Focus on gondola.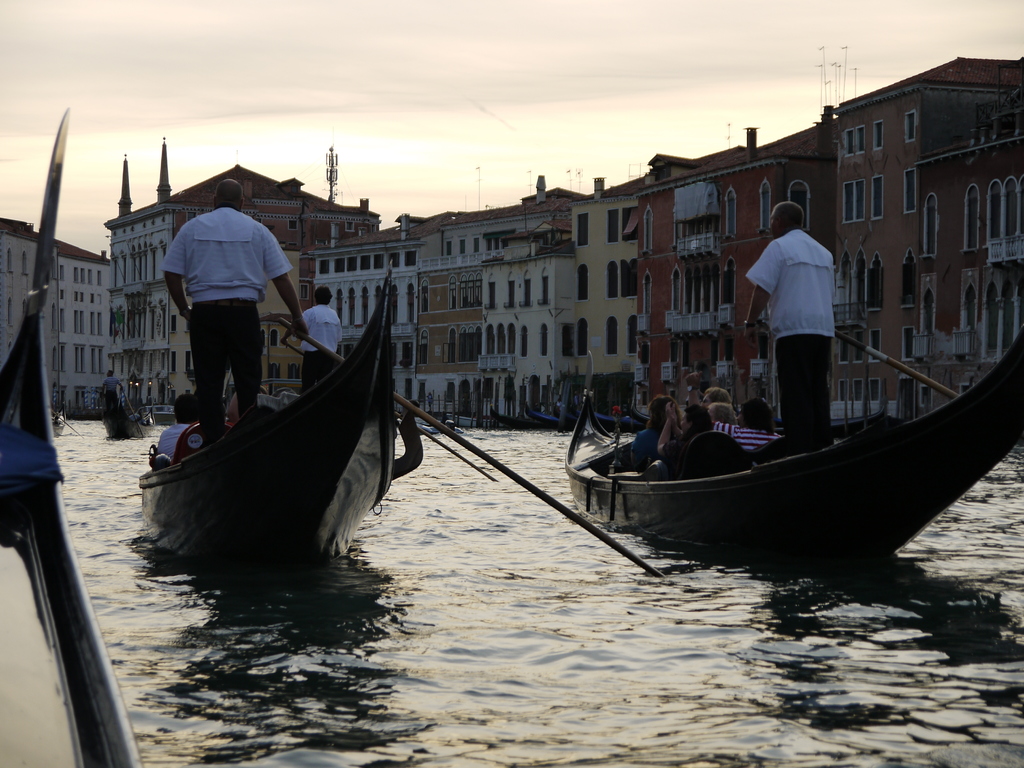
Focused at [90, 378, 148, 449].
